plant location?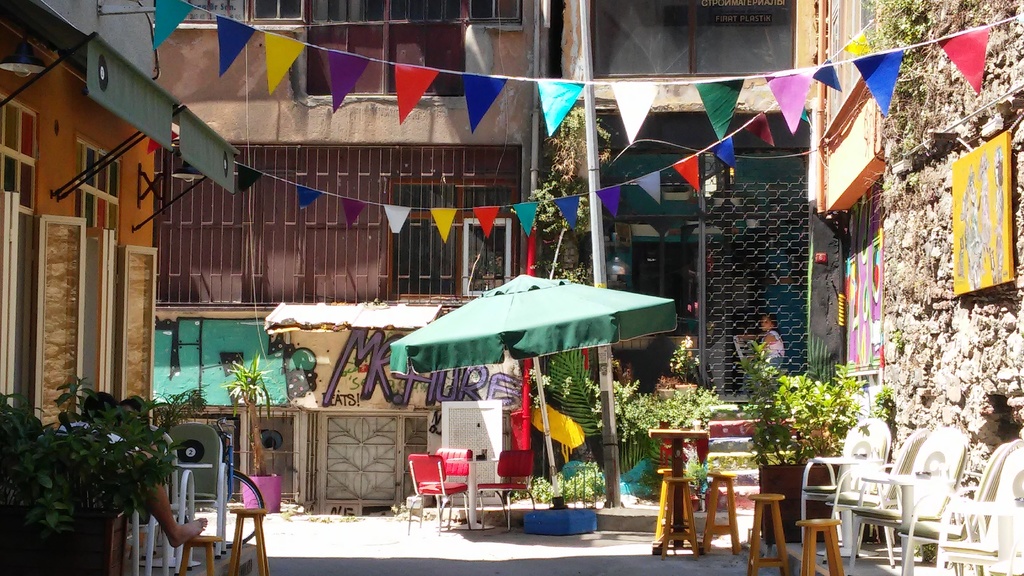
x1=745 y1=340 x2=859 y2=468
